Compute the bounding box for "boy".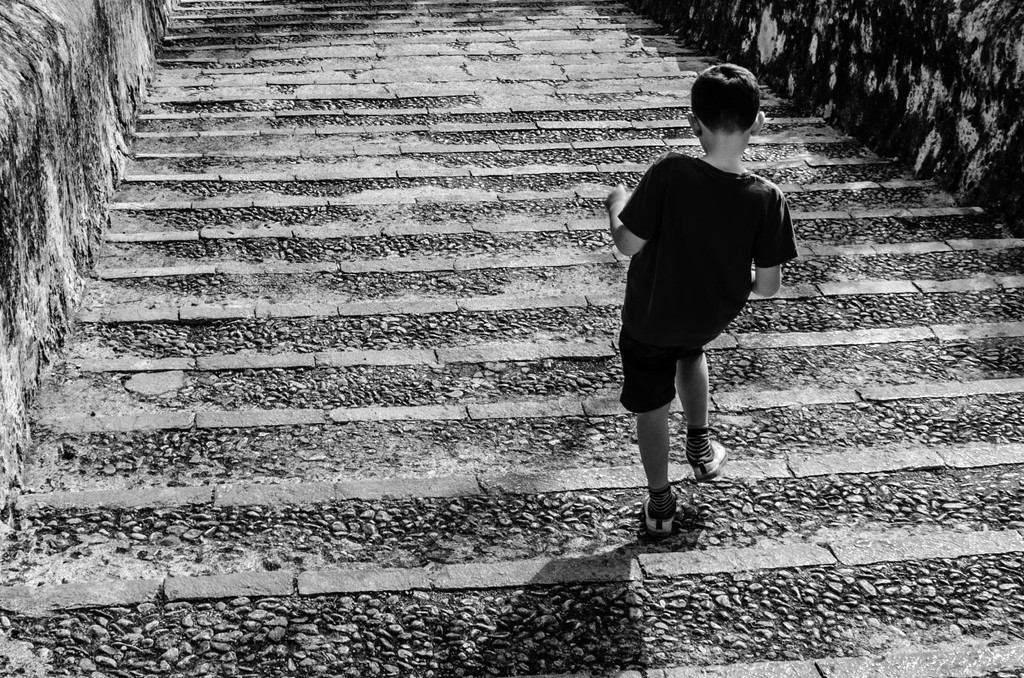
(590,65,817,517).
